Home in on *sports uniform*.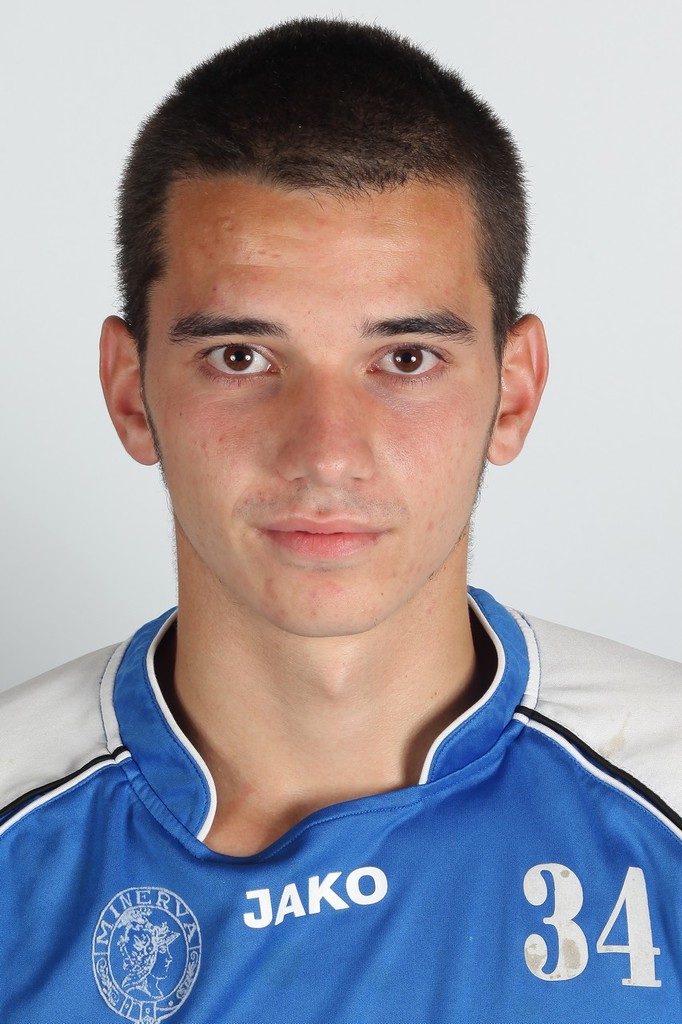
Homed in at locate(0, 582, 681, 1023).
